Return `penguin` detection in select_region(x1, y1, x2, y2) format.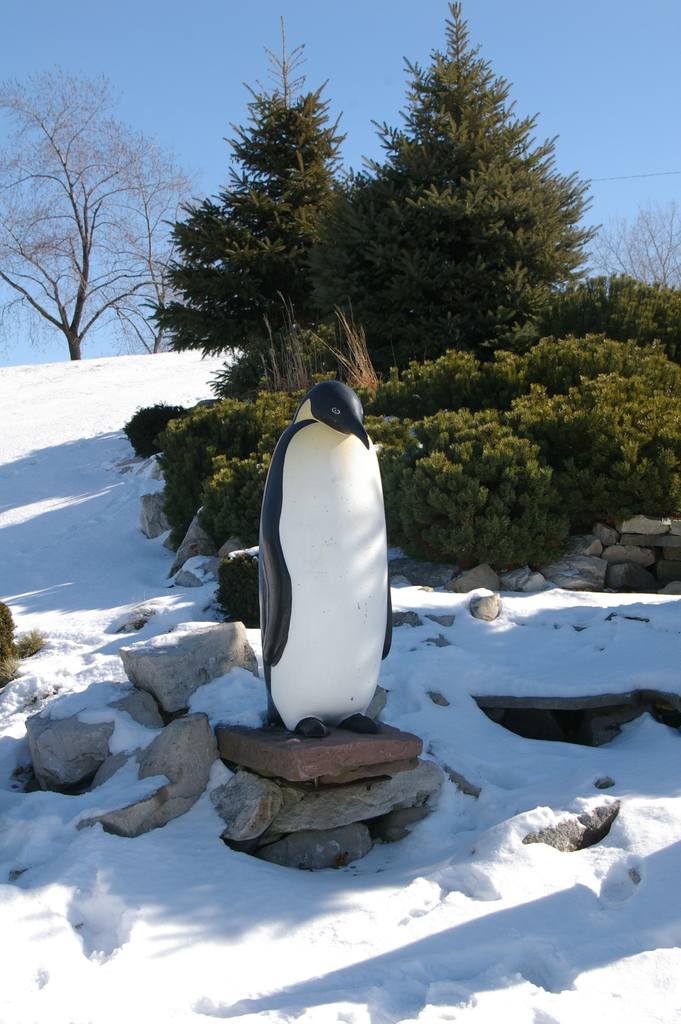
select_region(258, 379, 399, 744).
